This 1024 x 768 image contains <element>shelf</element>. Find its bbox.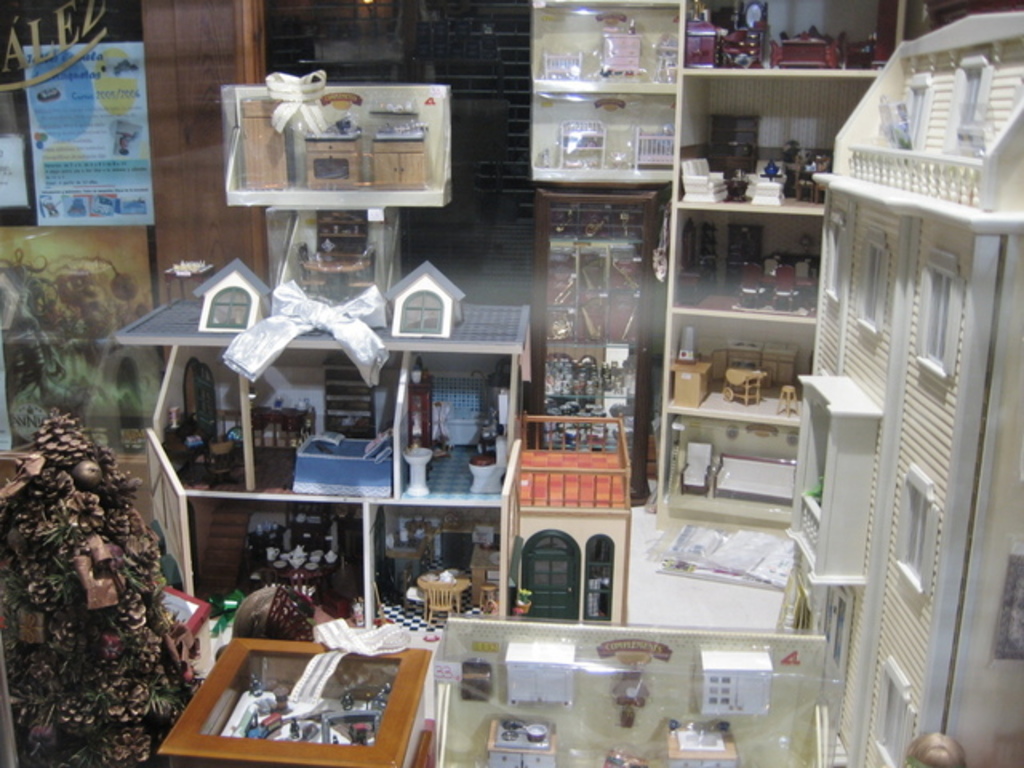
crop(539, 189, 659, 510).
